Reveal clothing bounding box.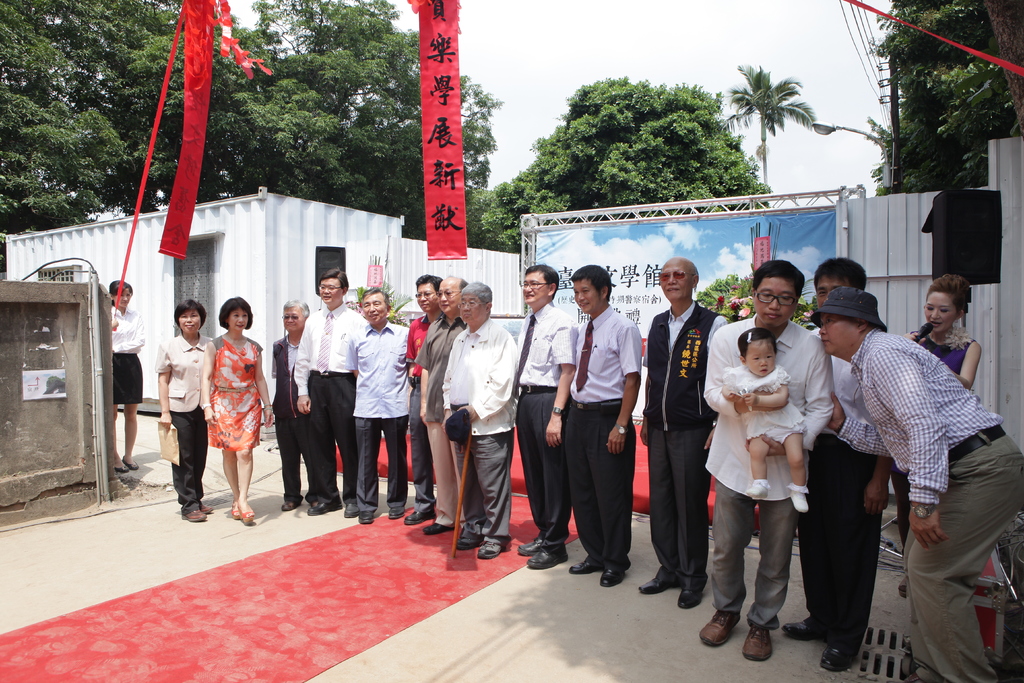
Revealed: Rect(687, 297, 845, 636).
